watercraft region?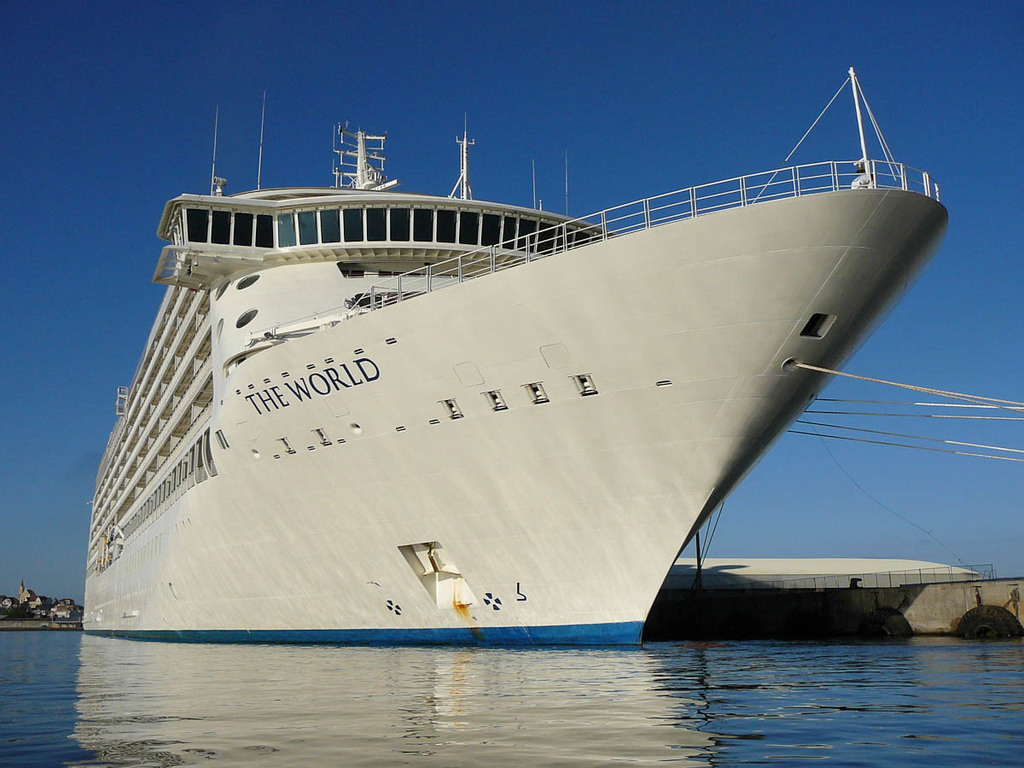
[18,23,1006,620]
